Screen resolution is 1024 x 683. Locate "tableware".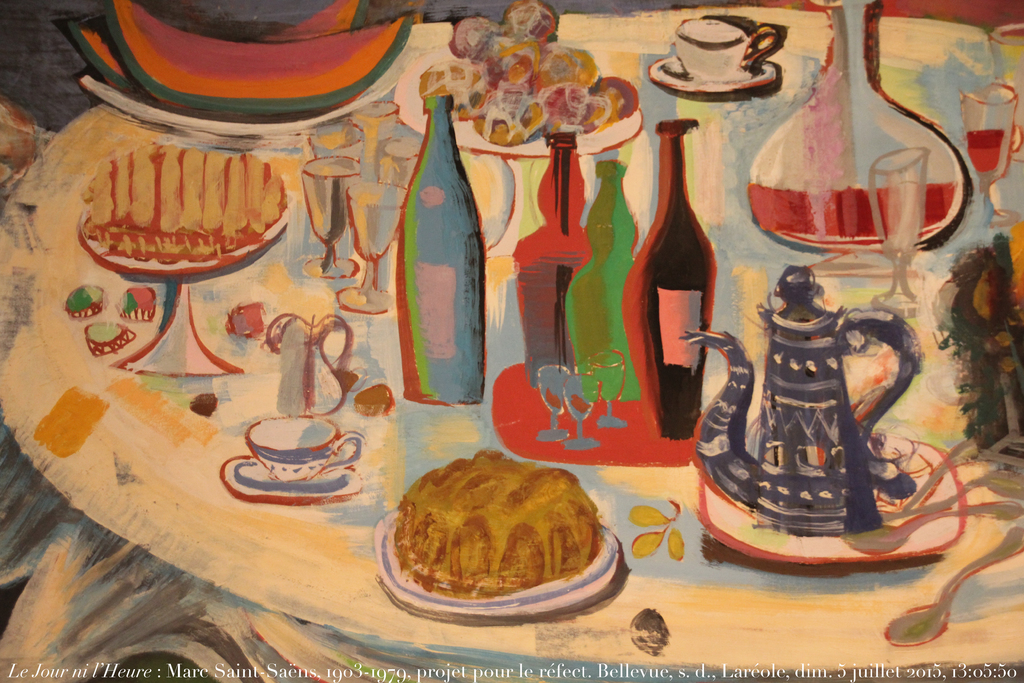
pyautogui.locateOnScreen(564, 372, 601, 451).
